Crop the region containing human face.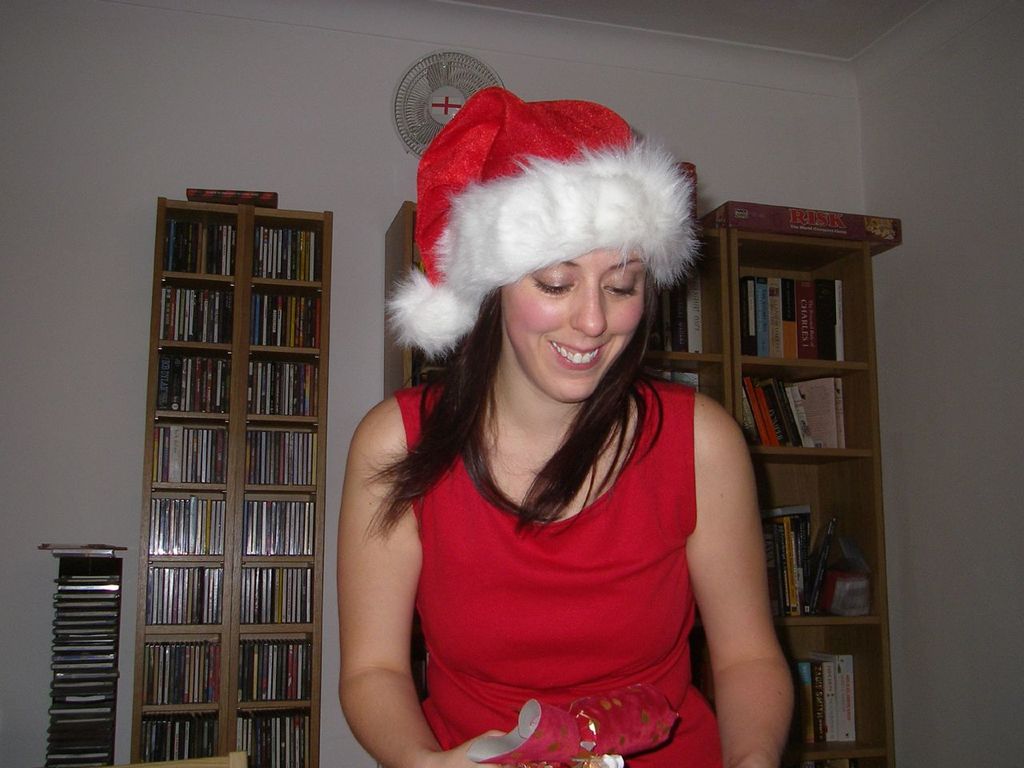
Crop region: select_region(498, 246, 646, 400).
